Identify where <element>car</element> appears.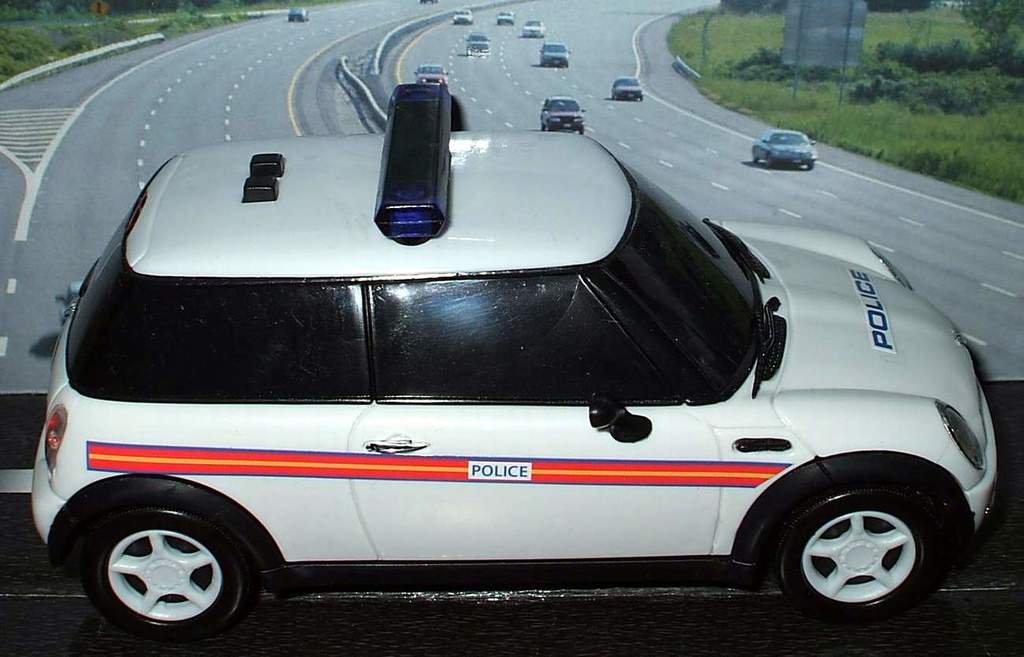
Appears at 462/31/491/58.
